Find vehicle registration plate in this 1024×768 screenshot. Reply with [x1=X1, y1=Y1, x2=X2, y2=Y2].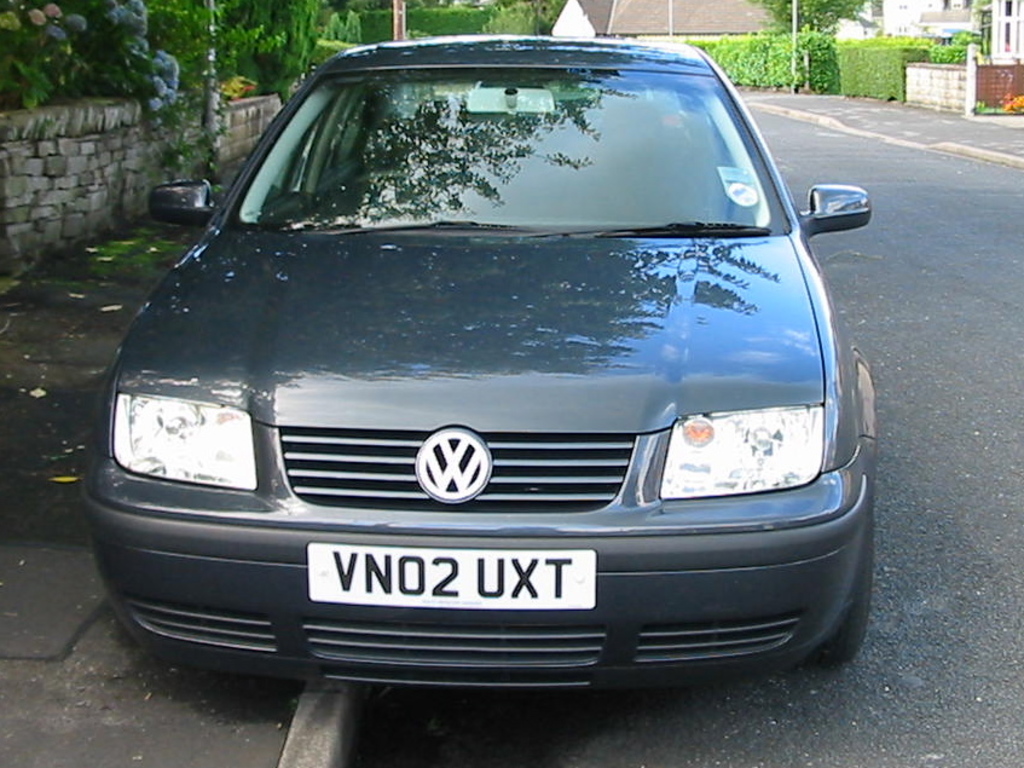
[x1=284, y1=544, x2=658, y2=642].
